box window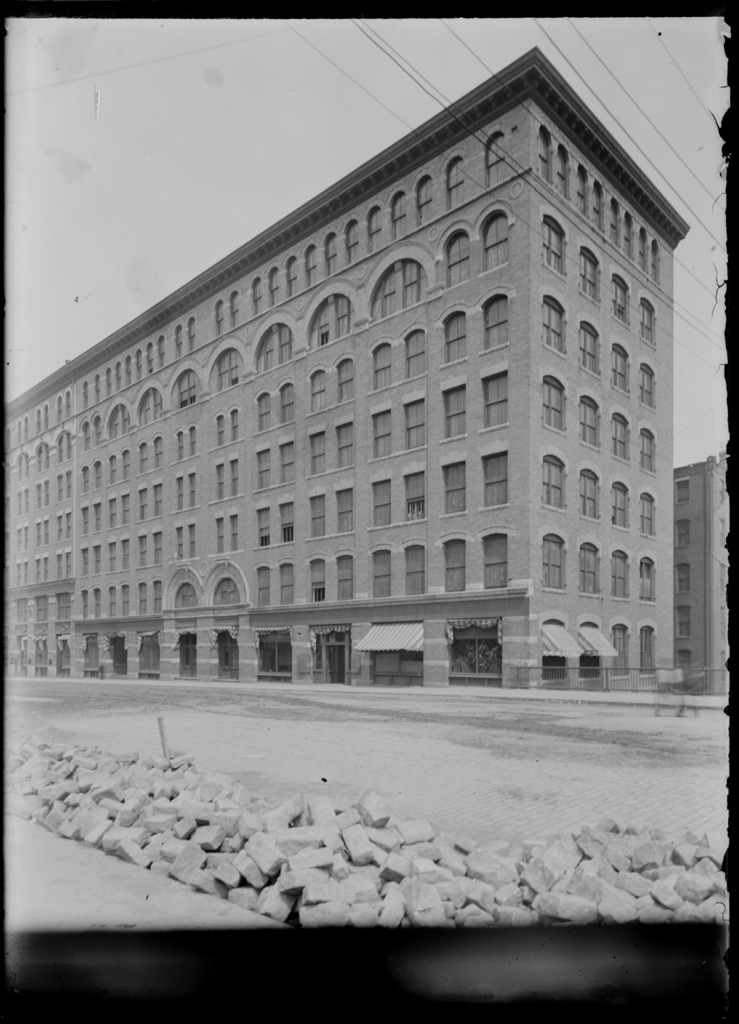
Rect(637, 558, 656, 603)
